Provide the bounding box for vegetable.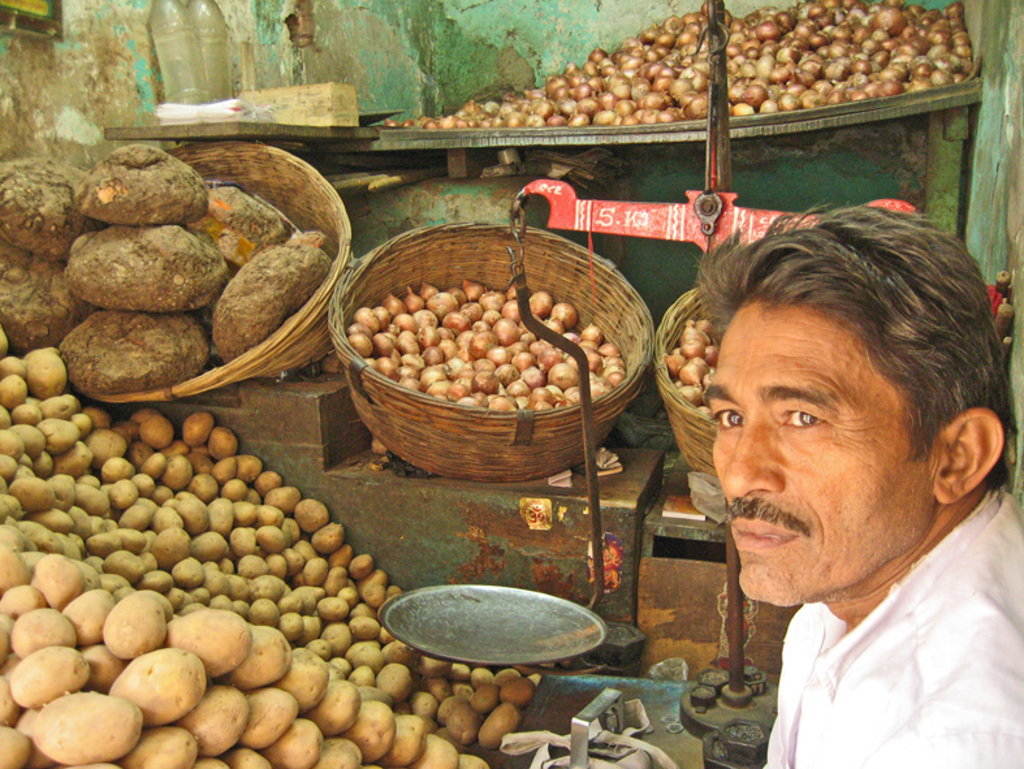
{"left": 70, "top": 485, "right": 113, "bottom": 513}.
